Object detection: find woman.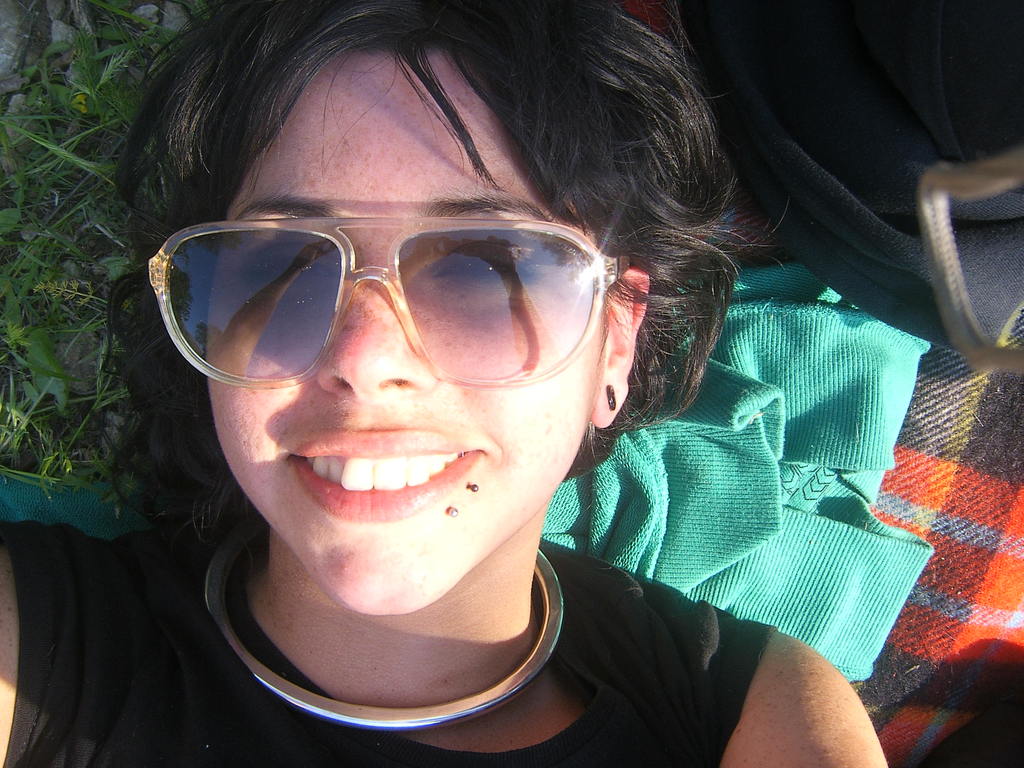
[left=0, top=0, right=896, bottom=767].
